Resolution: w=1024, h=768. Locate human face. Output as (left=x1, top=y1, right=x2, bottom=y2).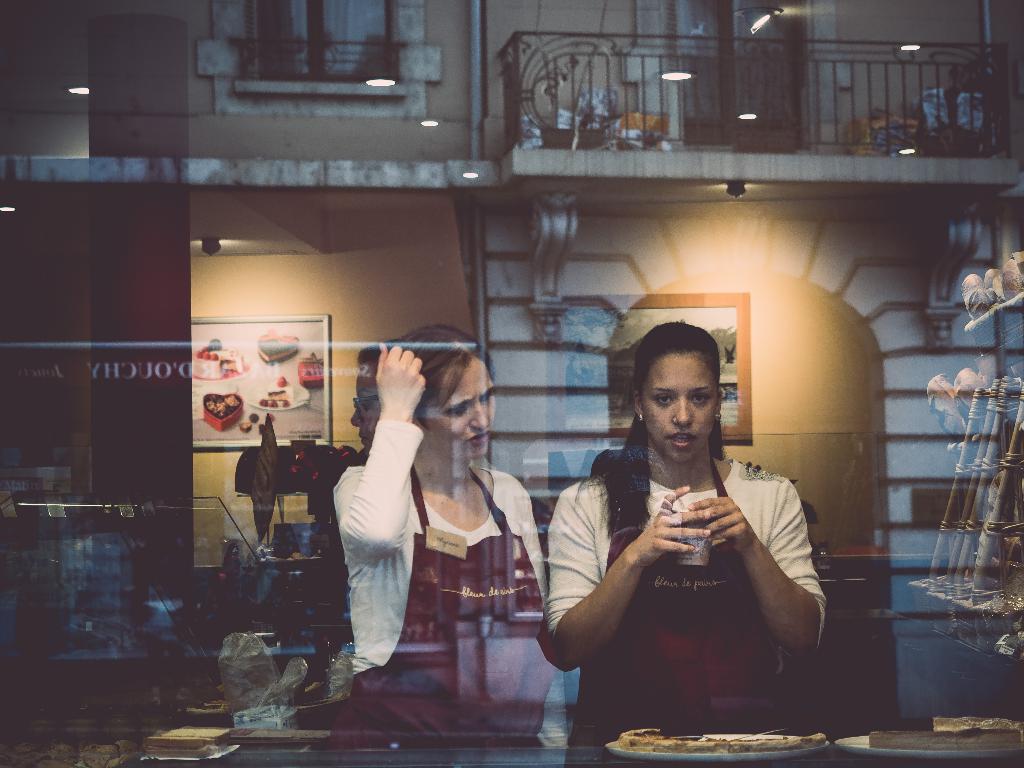
(left=427, top=358, right=497, bottom=463).
